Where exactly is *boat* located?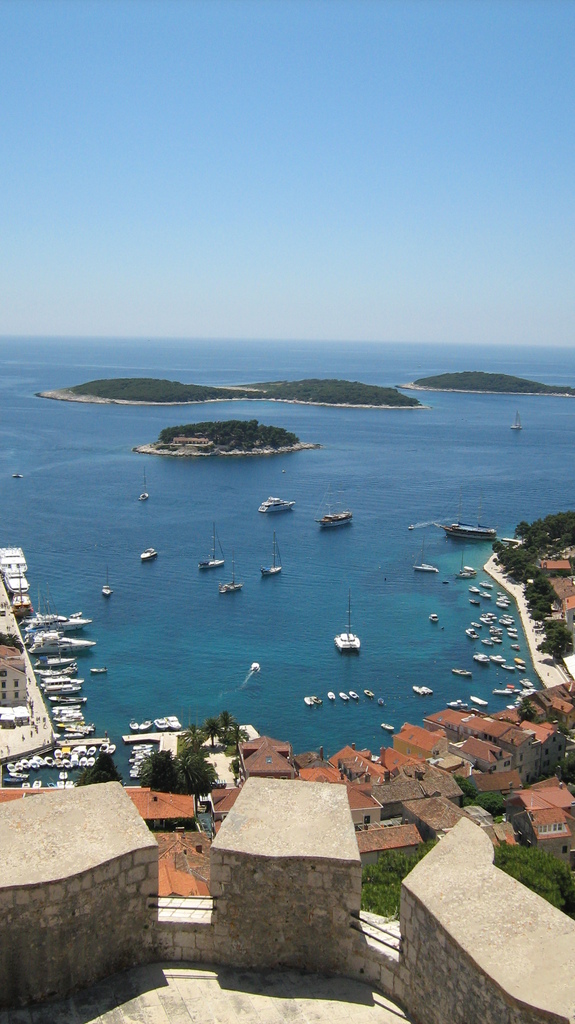
Its bounding box is {"x1": 490, "y1": 655, "x2": 504, "y2": 664}.
